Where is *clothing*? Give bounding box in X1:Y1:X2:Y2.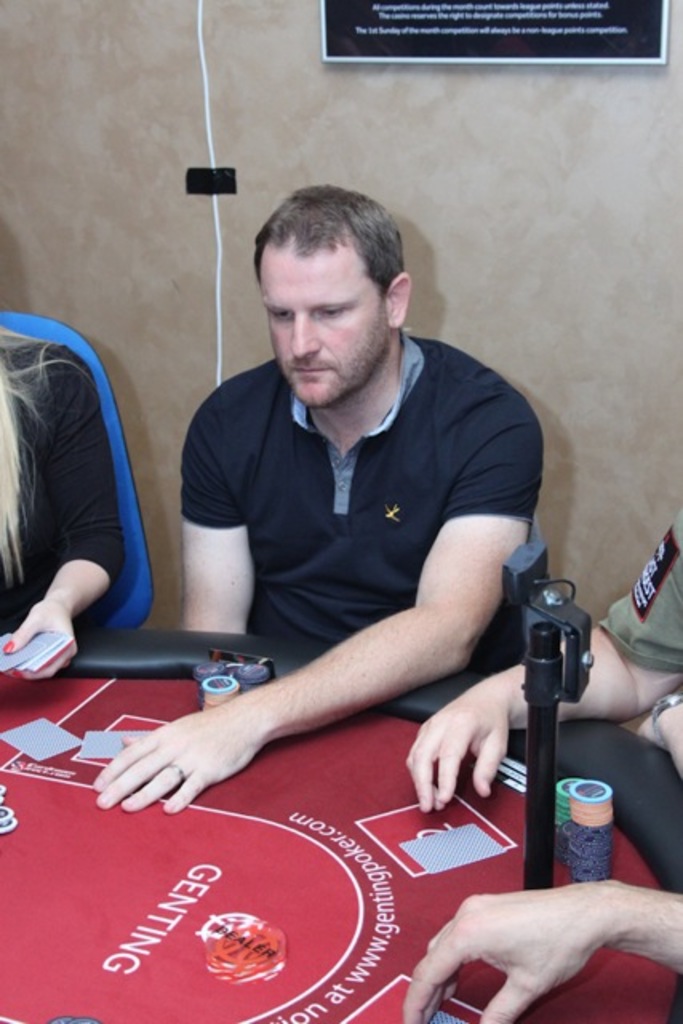
146:307:521:691.
